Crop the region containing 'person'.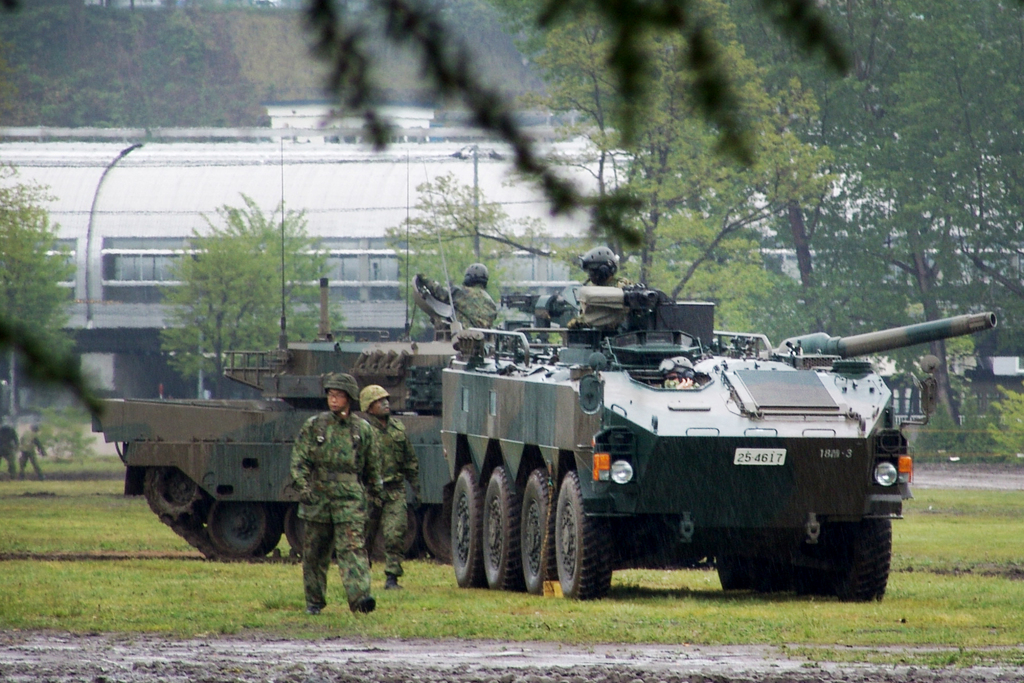
Crop region: bbox=[282, 368, 379, 612].
